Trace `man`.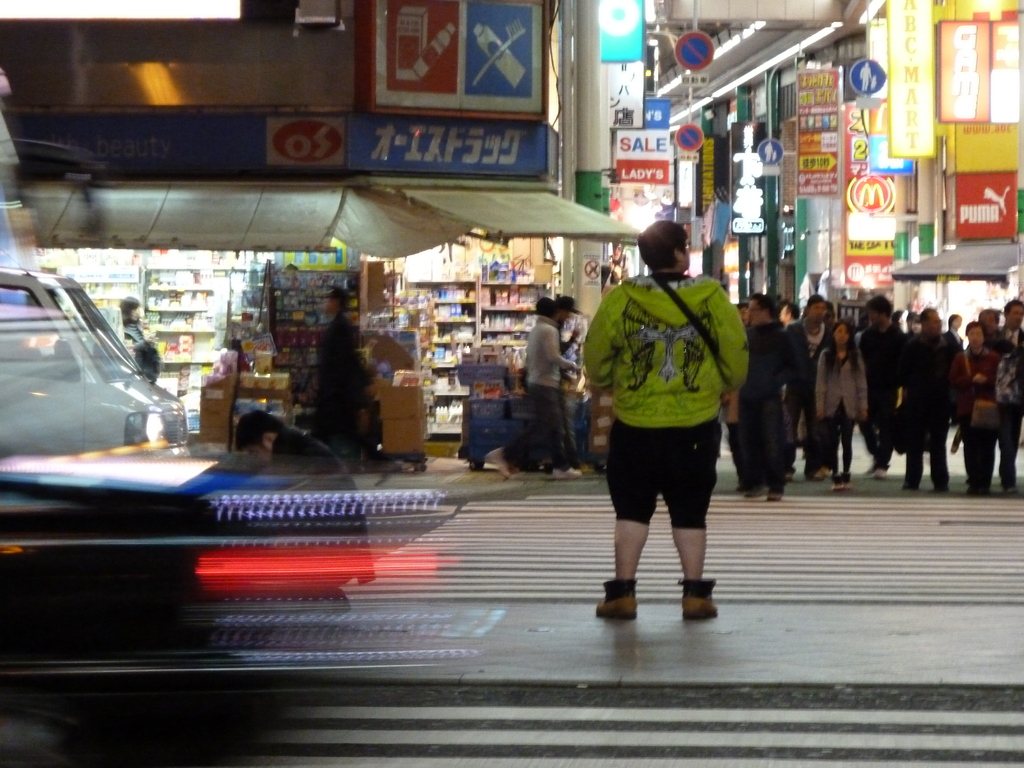
Traced to box=[792, 297, 832, 482].
